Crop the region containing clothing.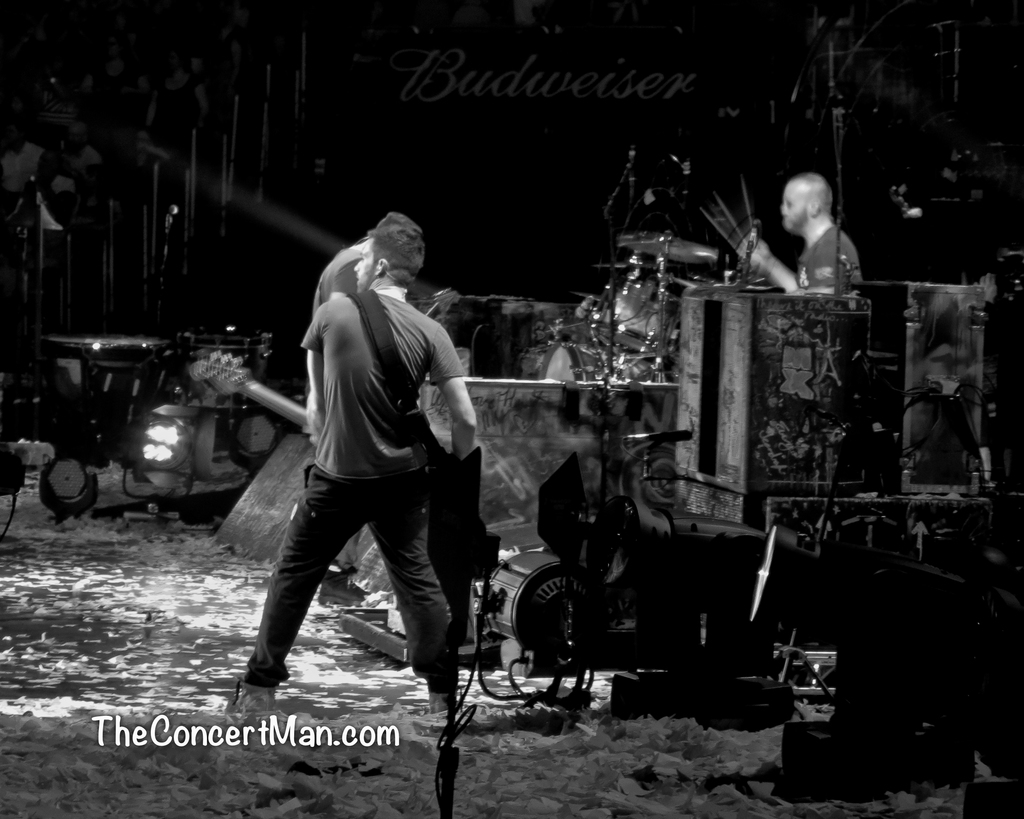
Crop region: bbox(793, 225, 863, 290).
